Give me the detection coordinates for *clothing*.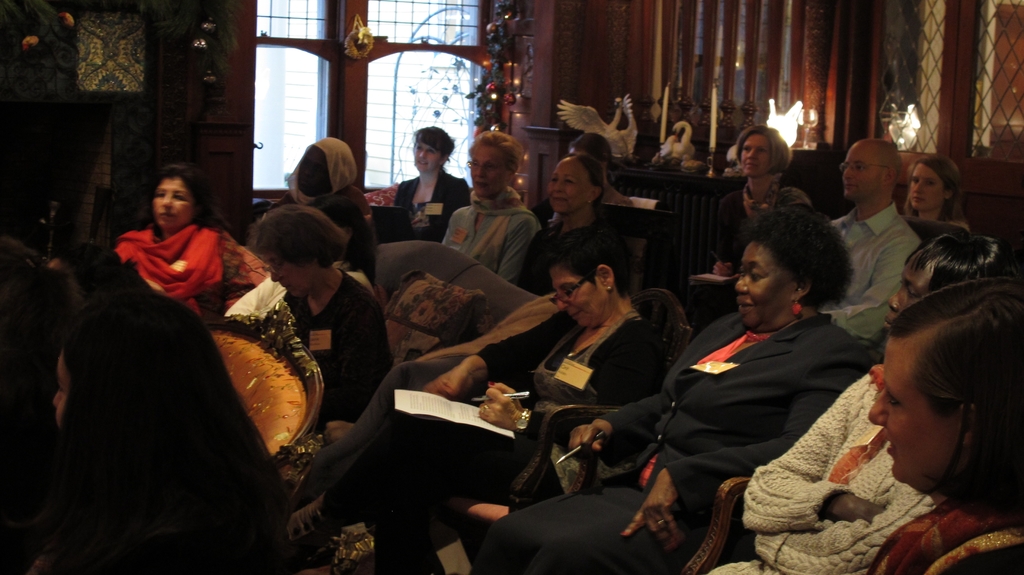
707, 174, 817, 254.
